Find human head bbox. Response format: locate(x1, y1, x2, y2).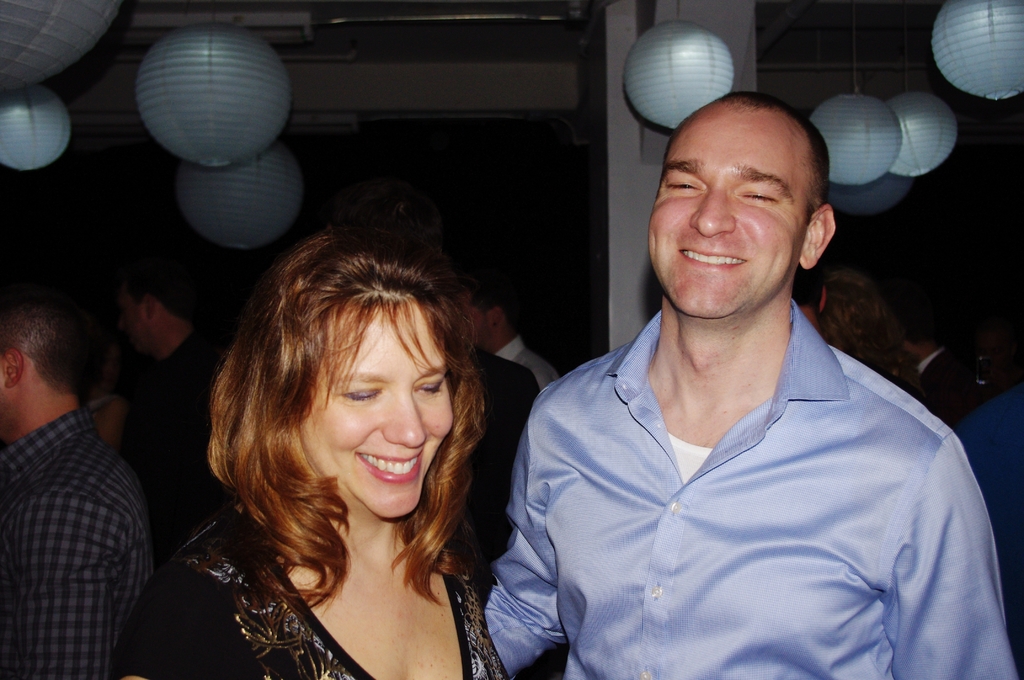
locate(252, 230, 458, 521).
